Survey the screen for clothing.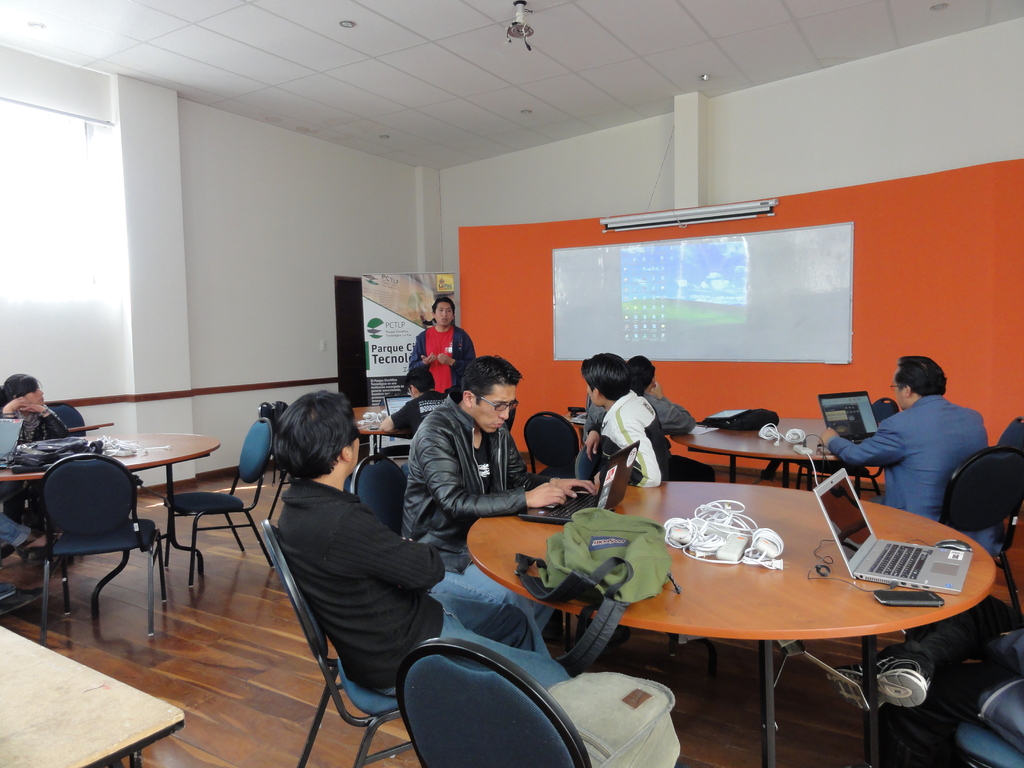
Survey found: (257, 482, 589, 711).
